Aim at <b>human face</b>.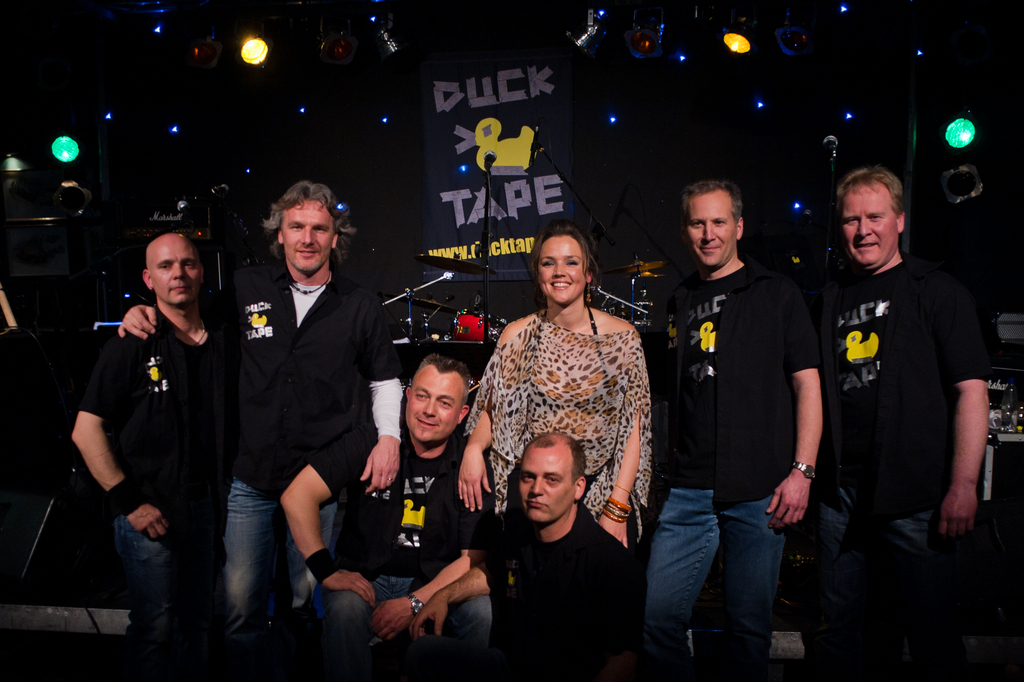
Aimed at <bbox>837, 181, 898, 269</bbox>.
